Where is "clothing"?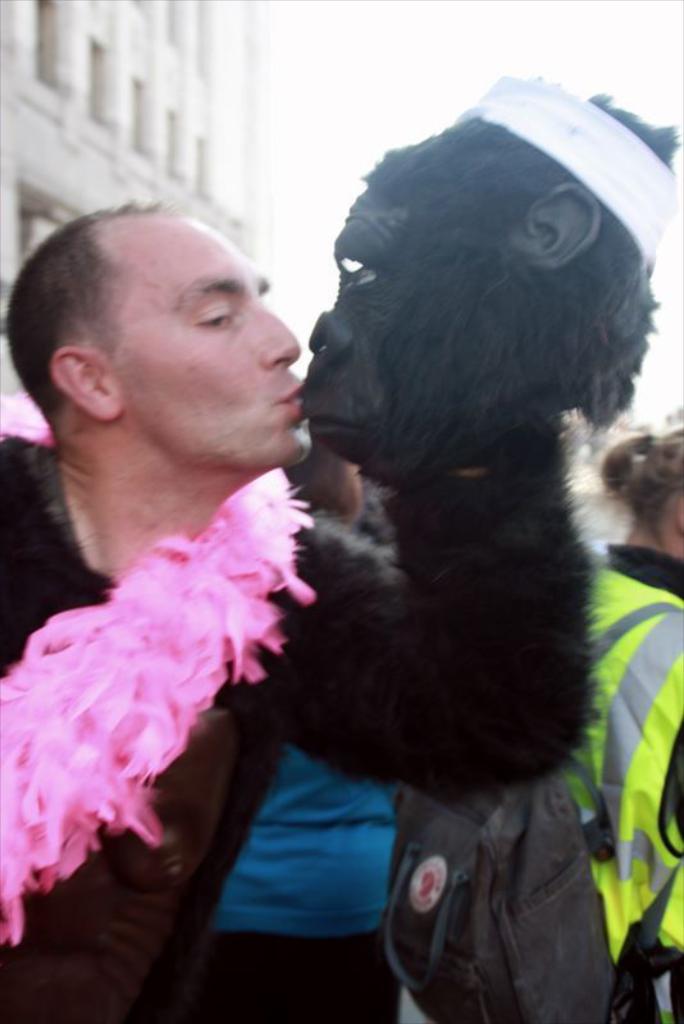
(182,741,402,1023).
